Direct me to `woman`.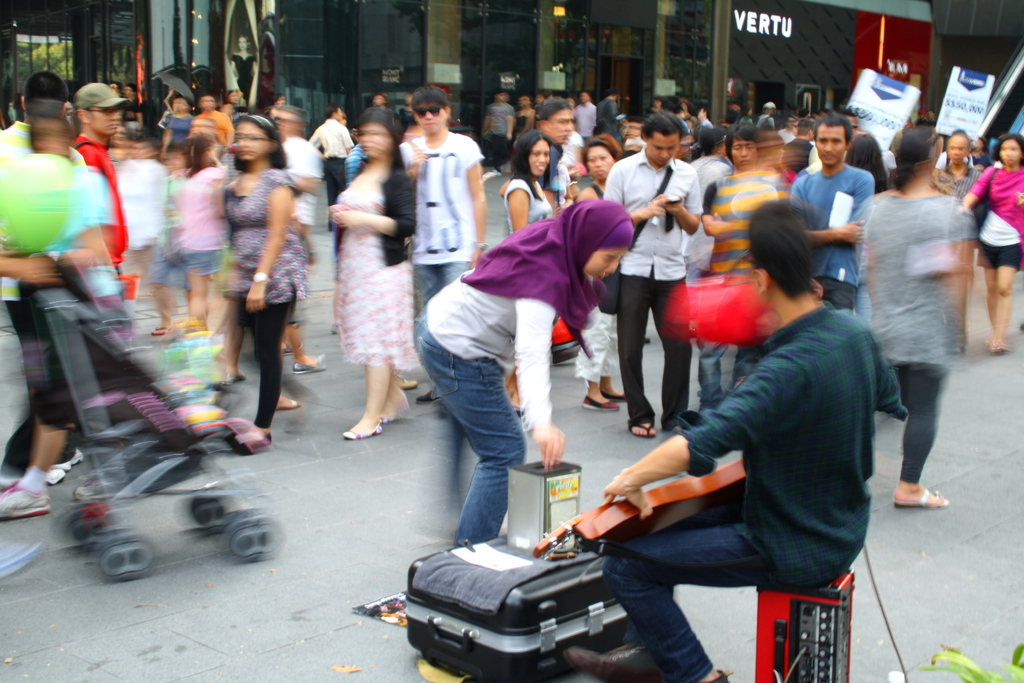
Direction: locate(216, 110, 299, 445).
